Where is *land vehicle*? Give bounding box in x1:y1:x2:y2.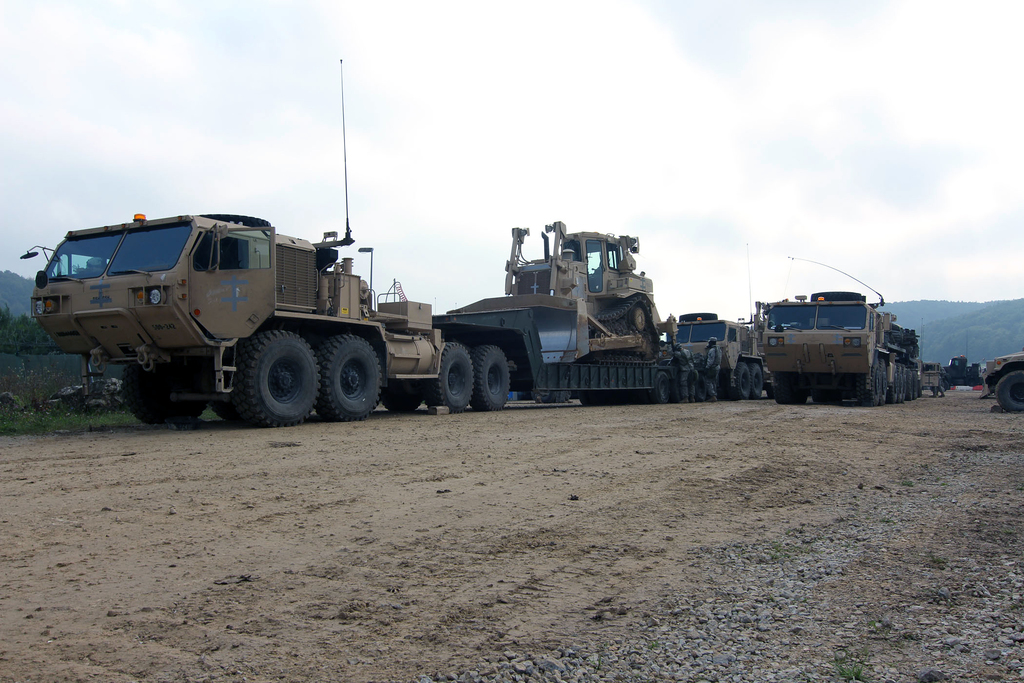
672:239:771:397.
